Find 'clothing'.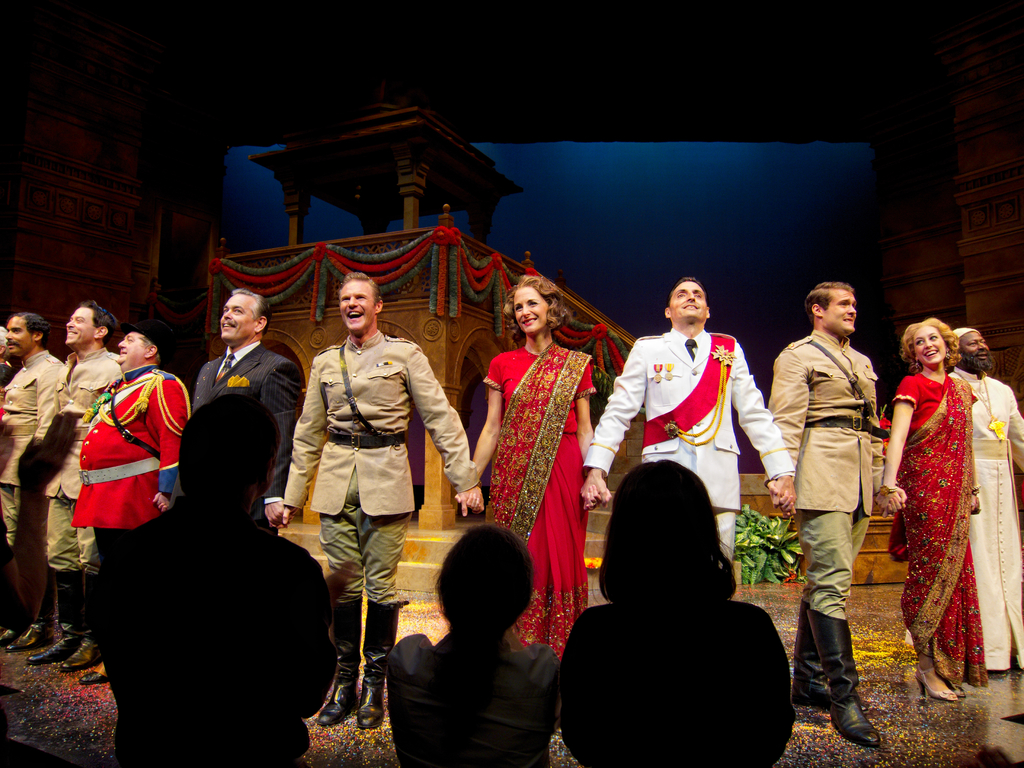
x1=84, y1=499, x2=341, y2=767.
